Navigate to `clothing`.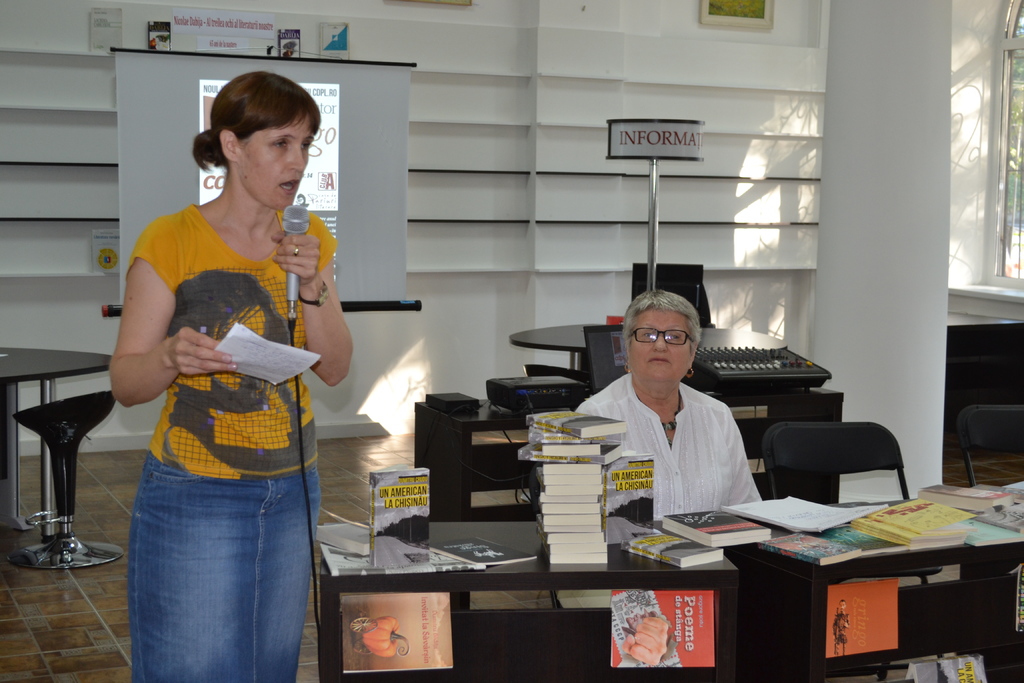
Navigation target: Rect(118, 162, 324, 629).
